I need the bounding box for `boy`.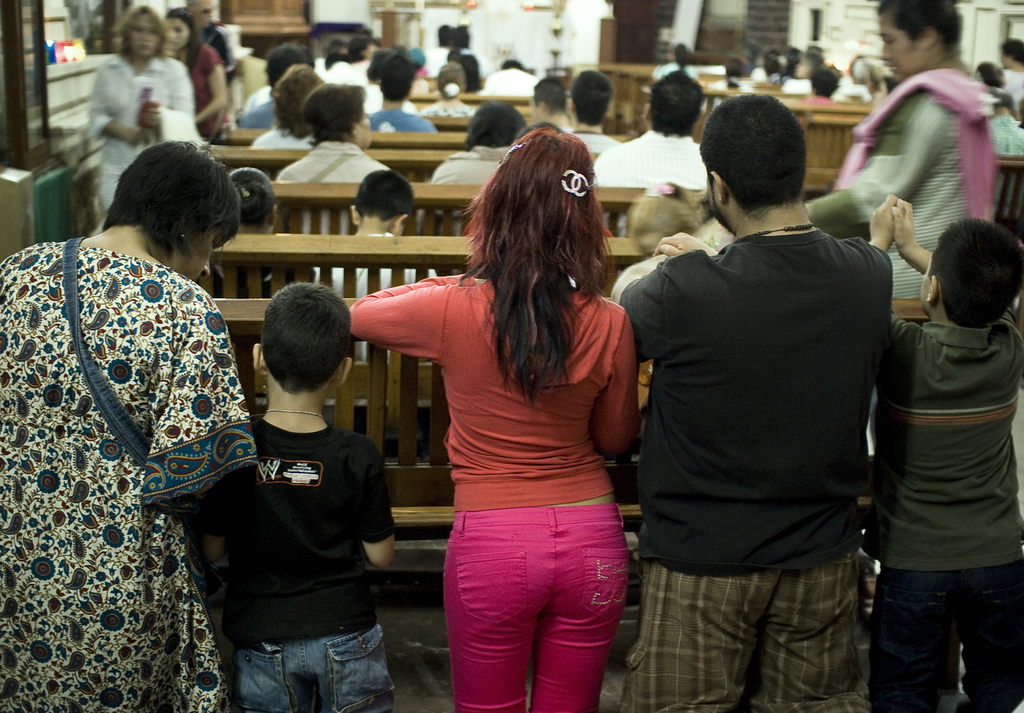
Here it is: rect(319, 161, 442, 368).
